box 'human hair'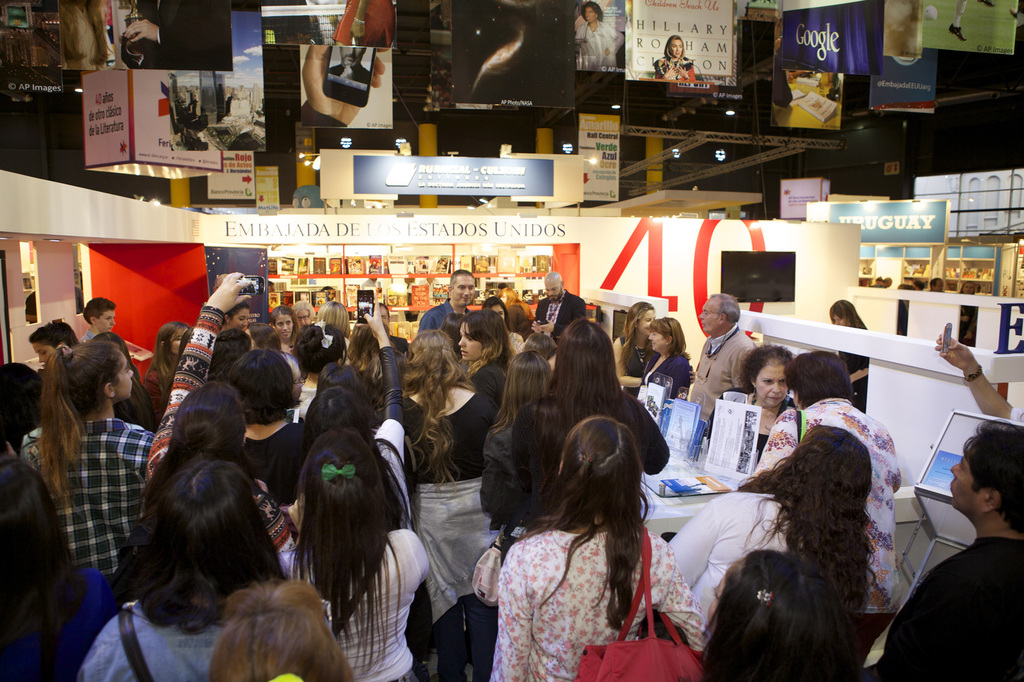
580:1:602:20
